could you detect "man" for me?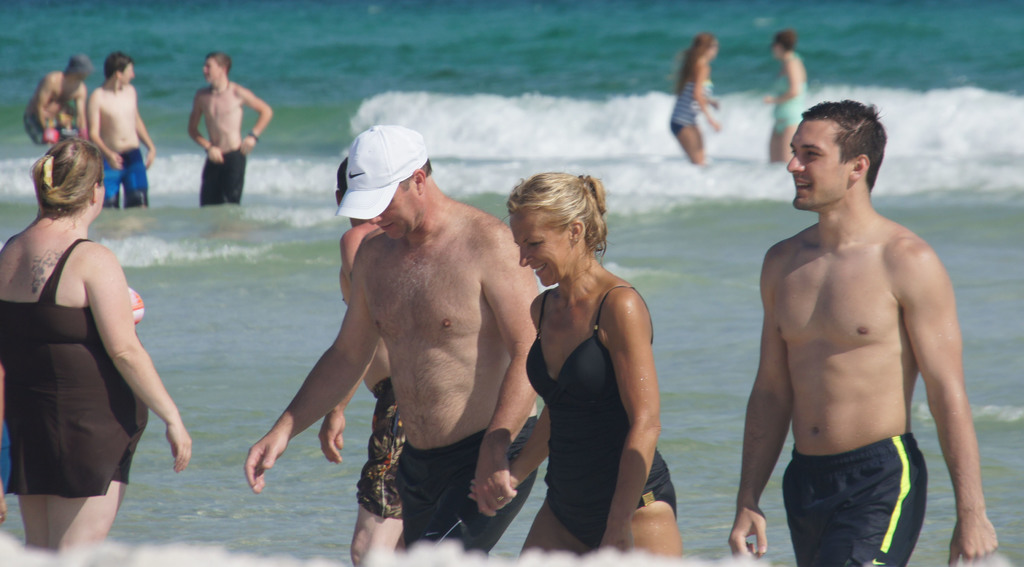
Detection result: {"x1": 727, "y1": 98, "x2": 998, "y2": 566}.
